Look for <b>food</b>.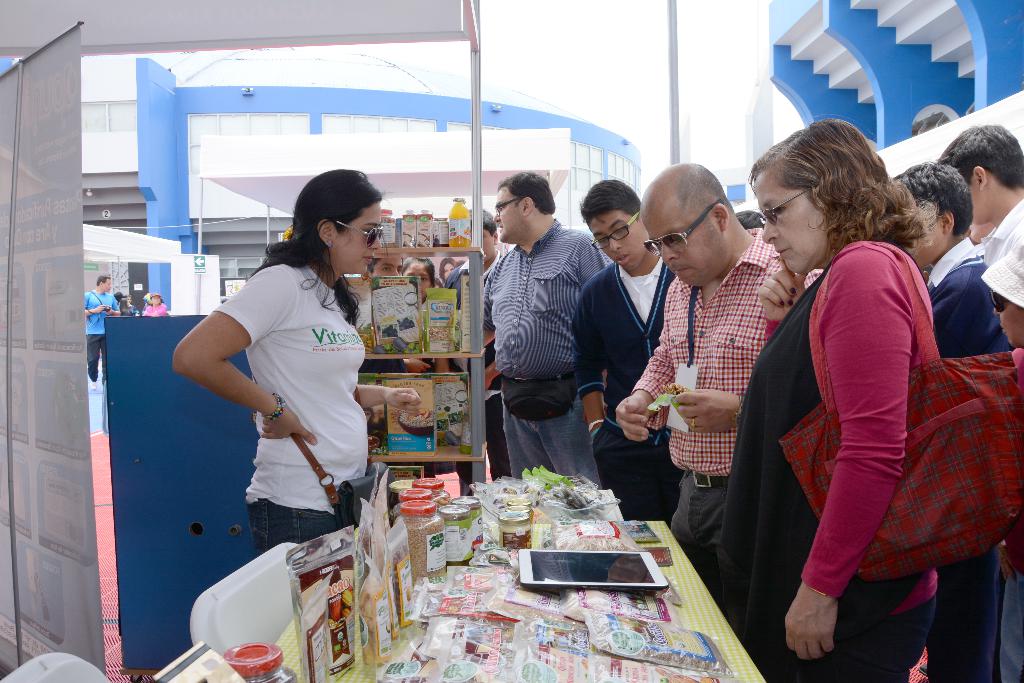
Found: 357:322:372:351.
